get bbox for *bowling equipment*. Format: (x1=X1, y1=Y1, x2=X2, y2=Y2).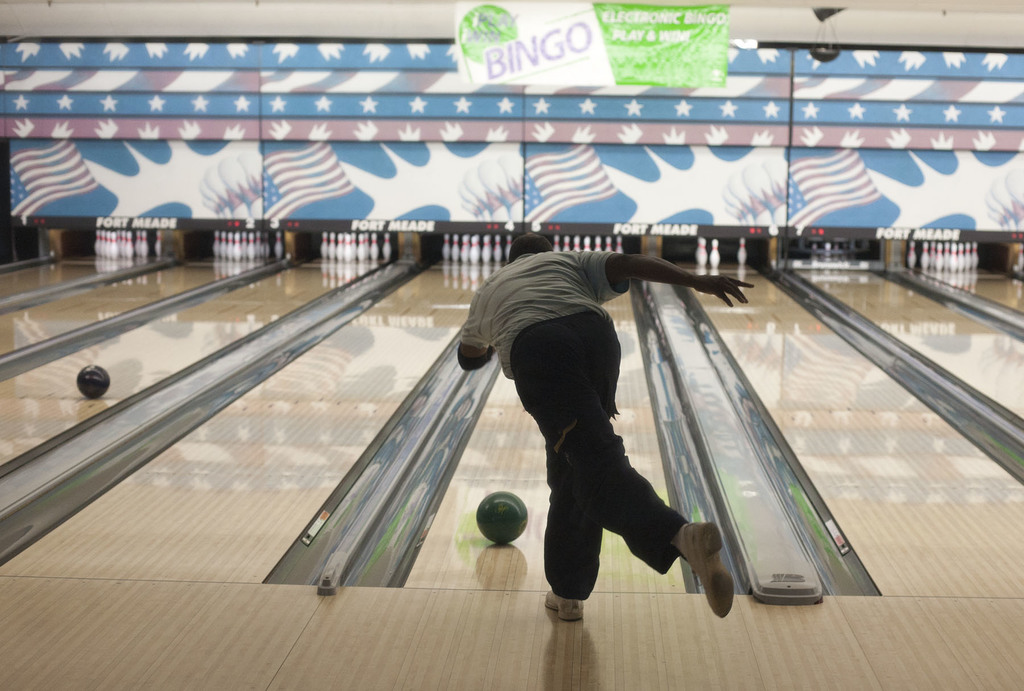
(x1=77, y1=363, x2=111, y2=397).
